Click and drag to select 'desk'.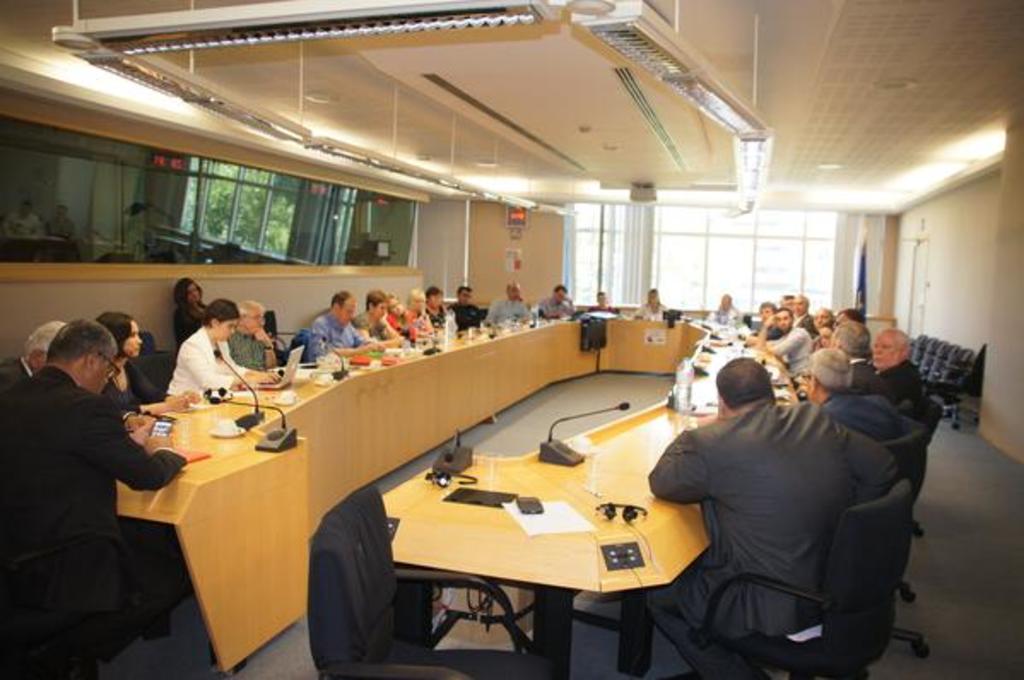
Selection: select_region(120, 316, 836, 678).
